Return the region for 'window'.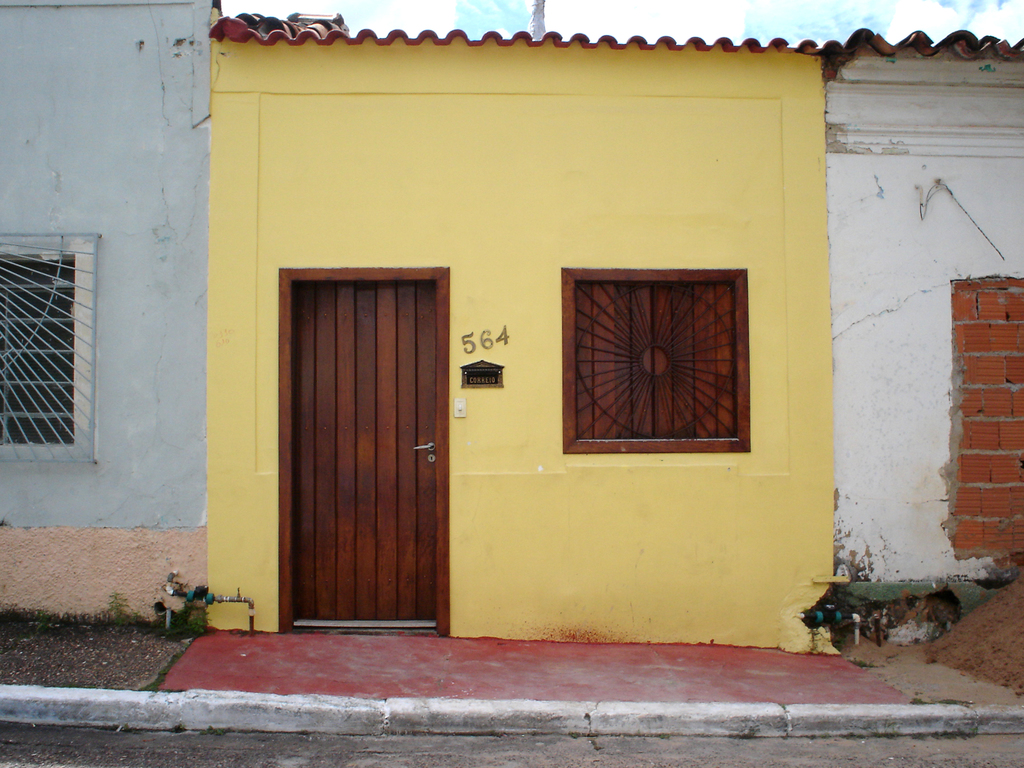
bbox=(0, 261, 79, 447).
